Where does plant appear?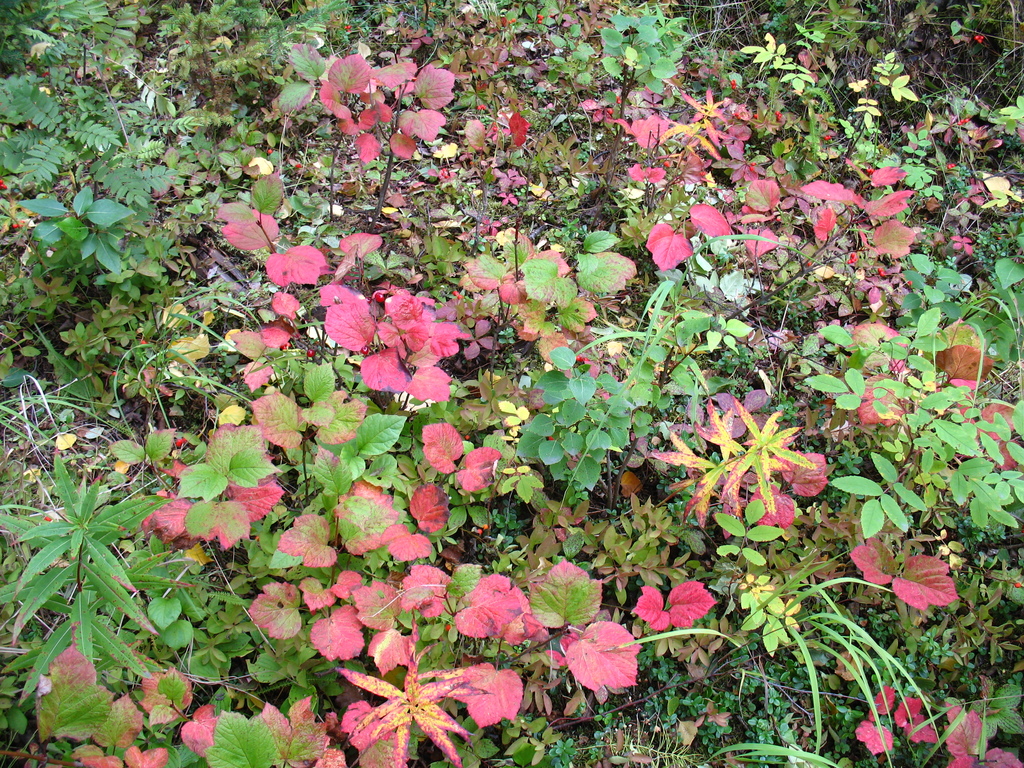
Appears at left=1, top=0, right=1023, bottom=764.
